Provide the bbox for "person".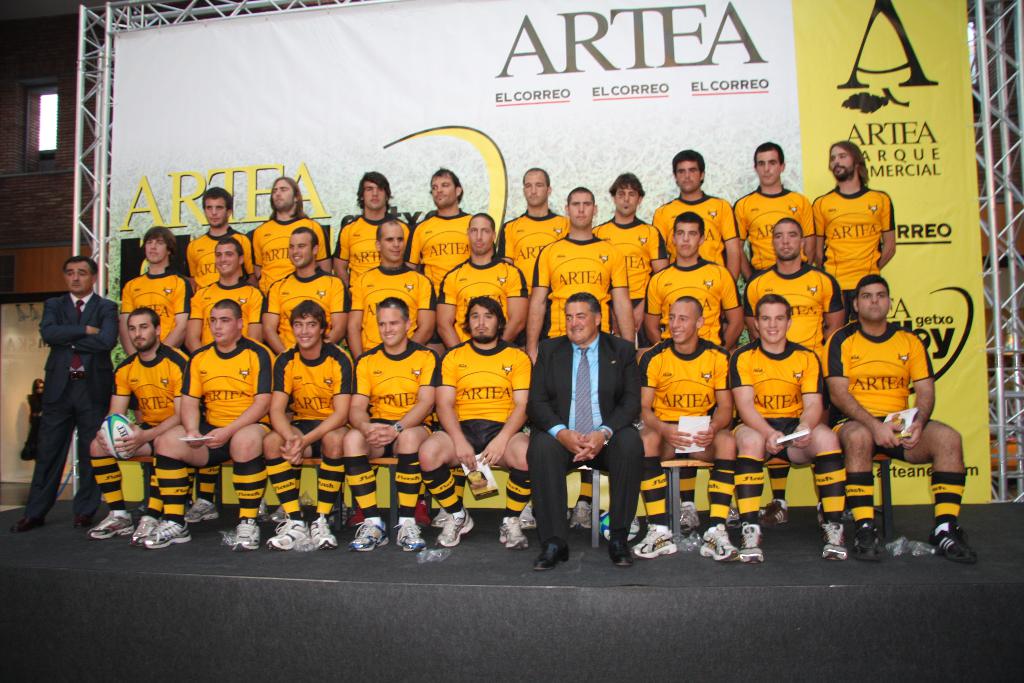
[left=529, top=288, right=641, bottom=572].
